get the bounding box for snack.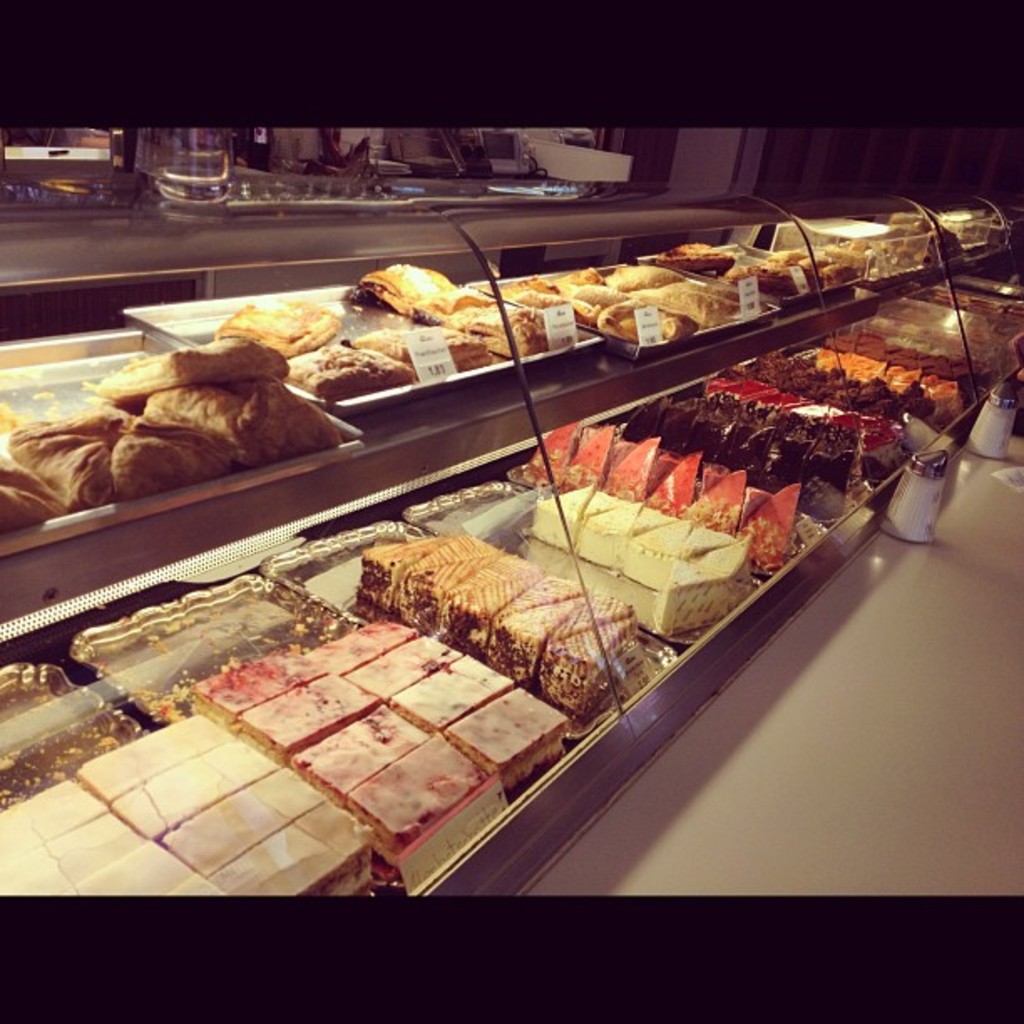
388/522/505/621.
